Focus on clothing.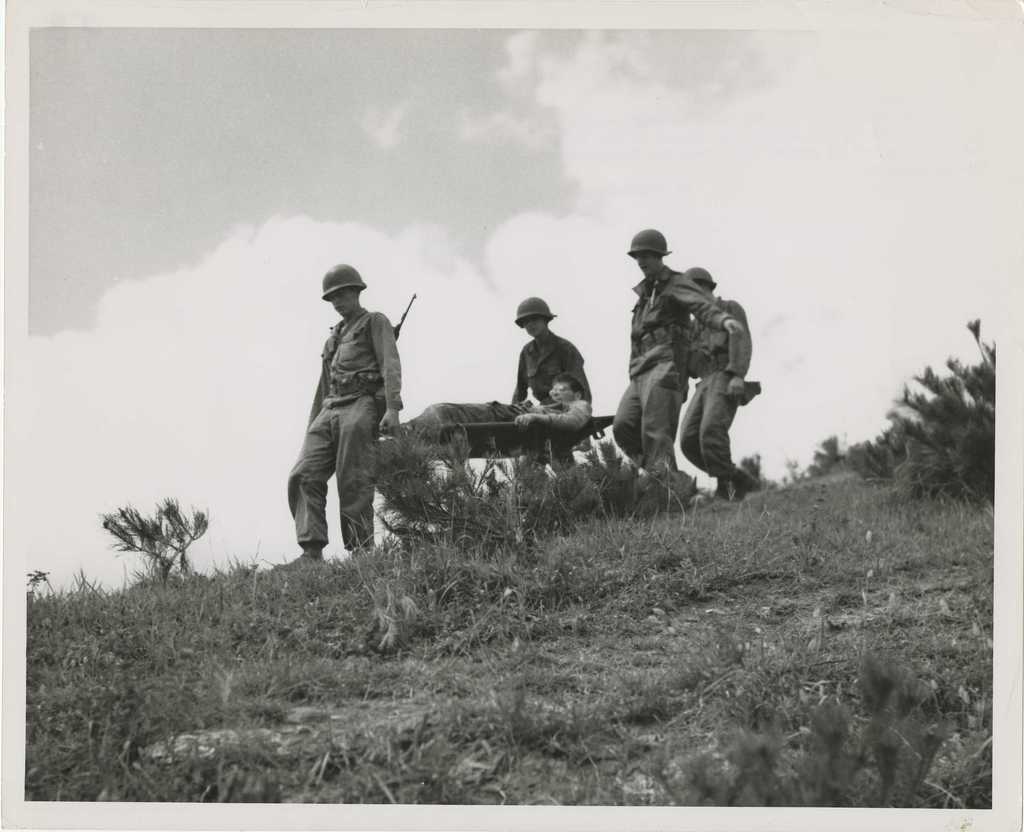
Focused at Rect(607, 256, 730, 477).
